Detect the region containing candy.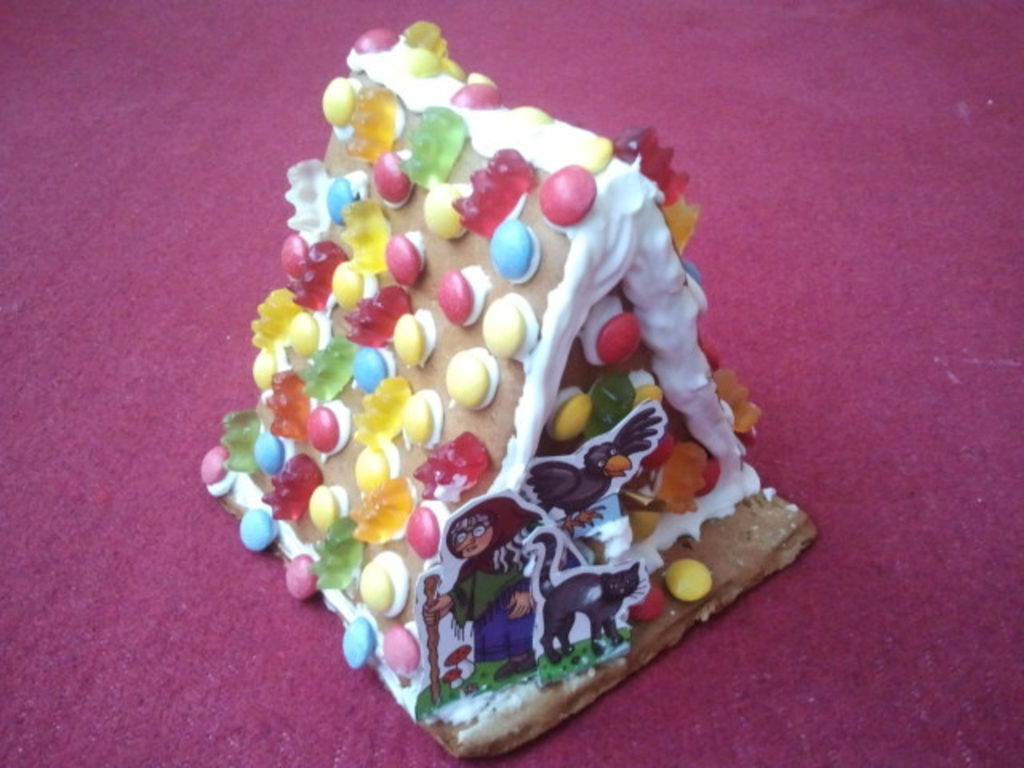
region(616, 122, 690, 211).
